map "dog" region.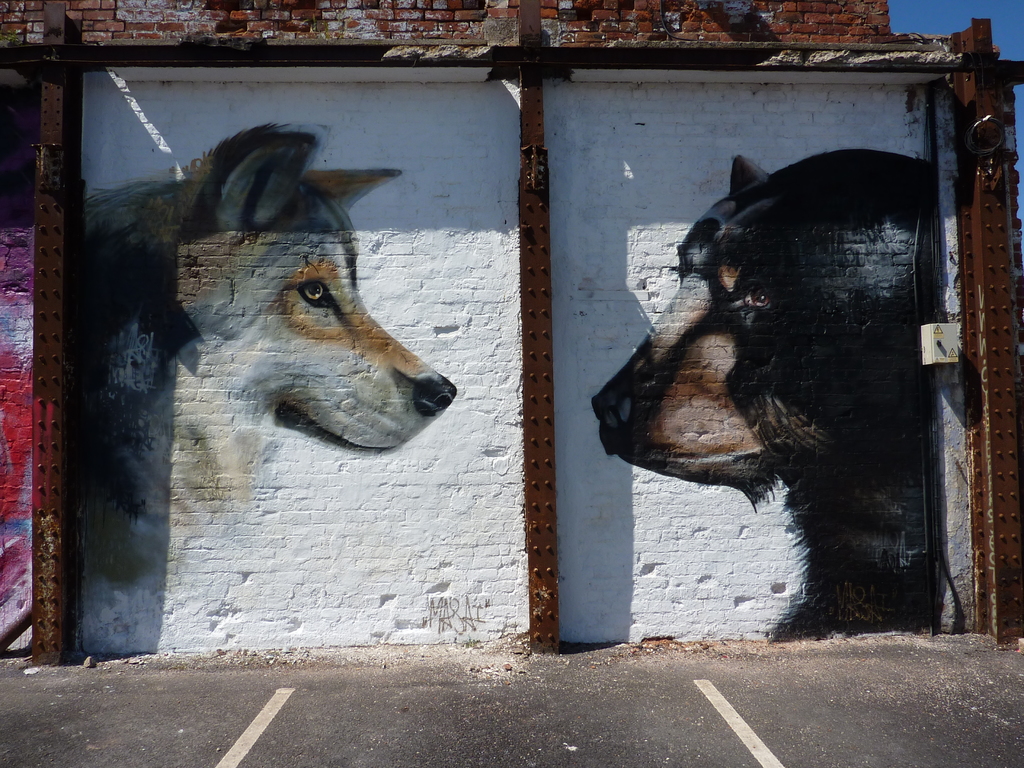
Mapped to [86,120,459,600].
